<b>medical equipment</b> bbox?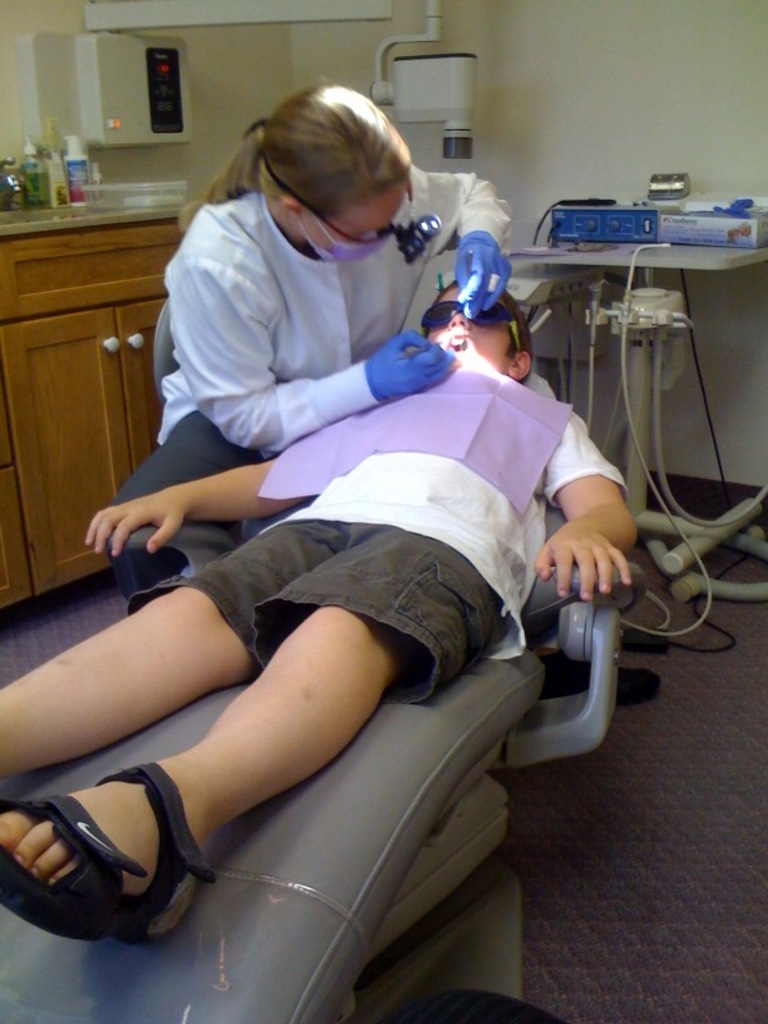
(x1=0, y1=0, x2=765, y2=1023)
